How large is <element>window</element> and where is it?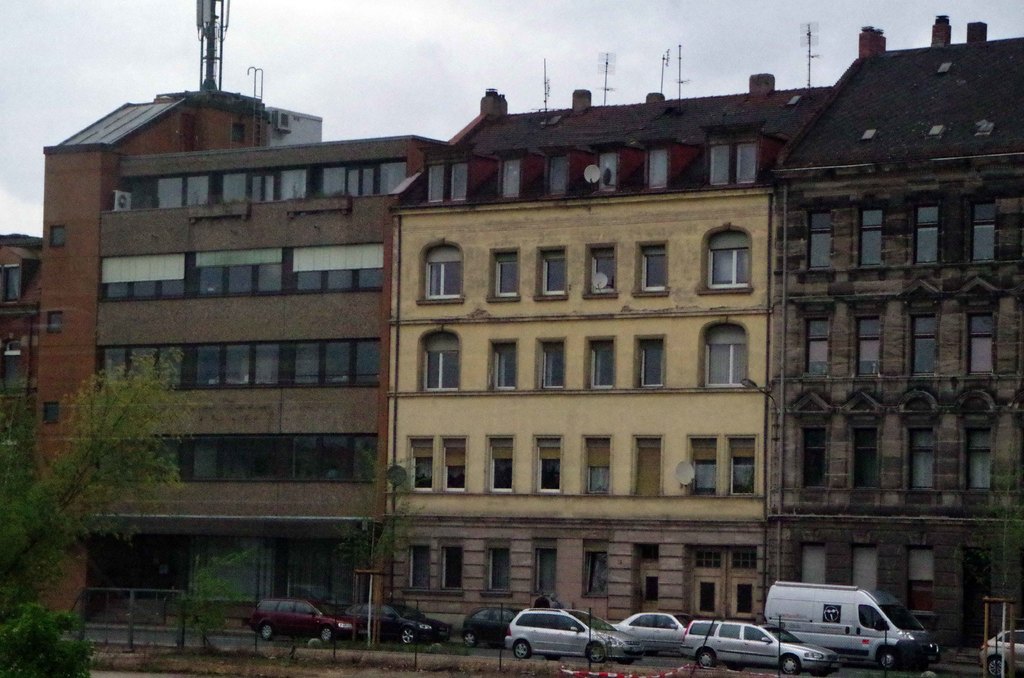
Bounding box: bbox=[797, 307, 833, 375].
